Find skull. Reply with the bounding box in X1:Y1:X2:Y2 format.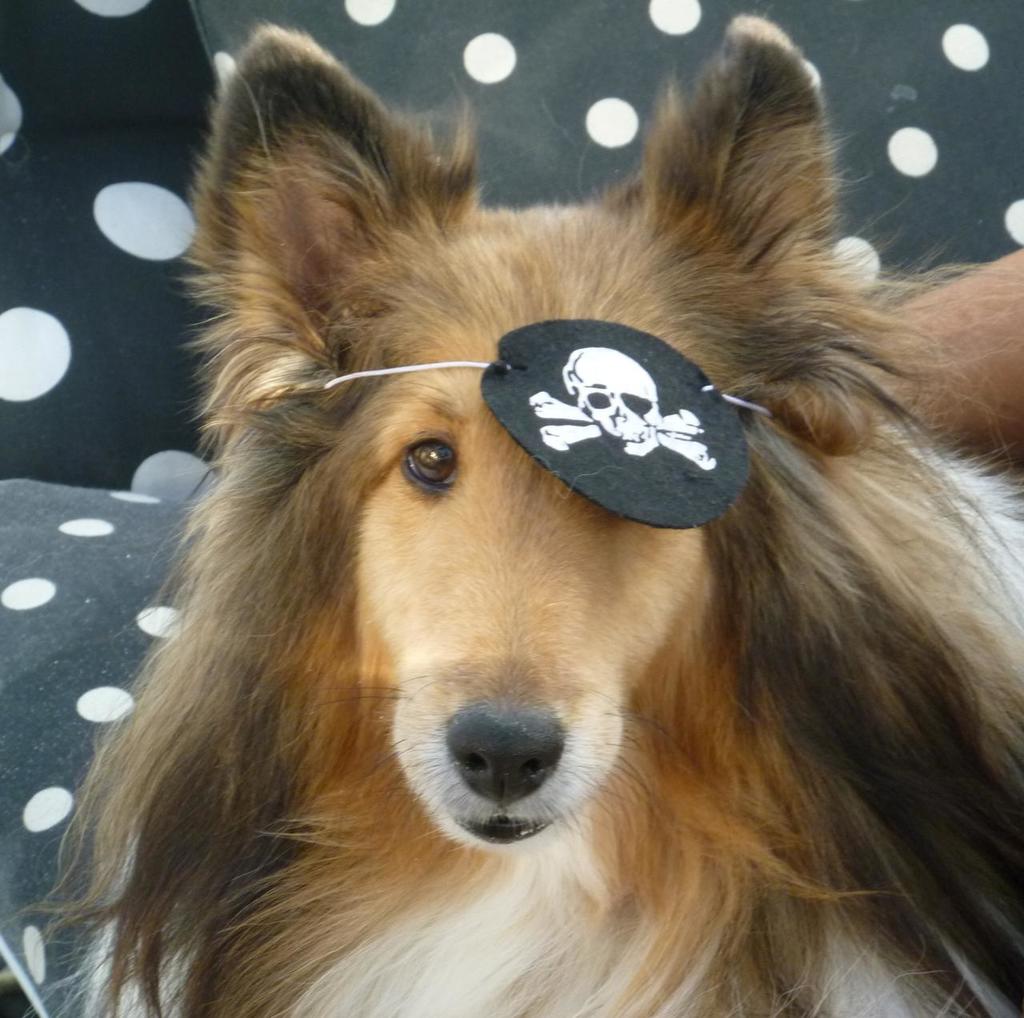
528:349:717:470.
